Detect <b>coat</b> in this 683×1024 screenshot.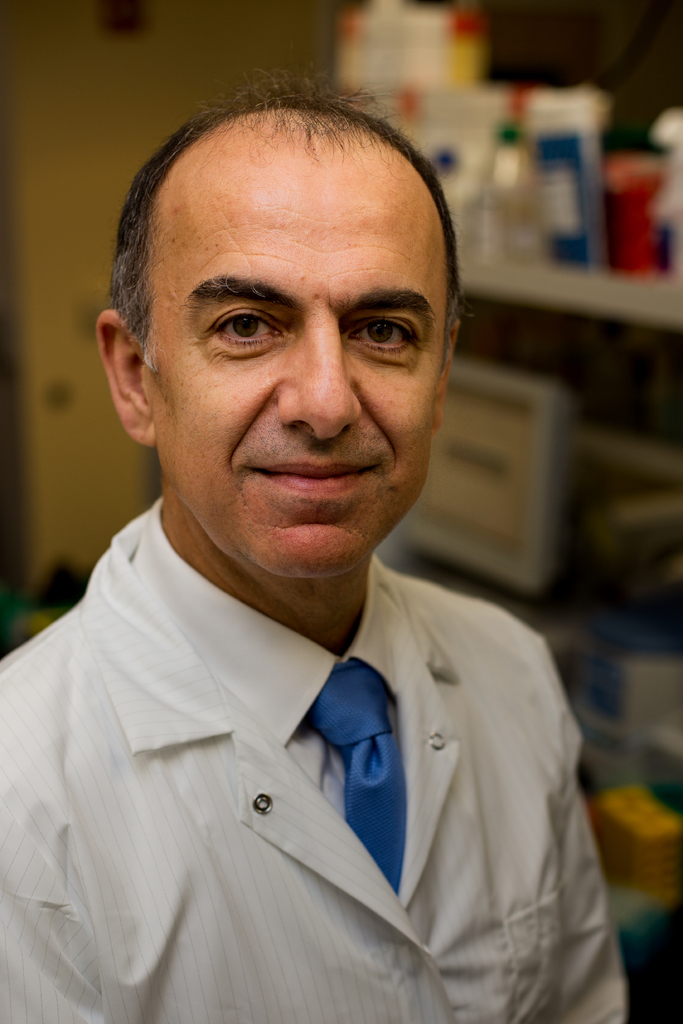
Detection: BBox(20, 591, 611, 969).
